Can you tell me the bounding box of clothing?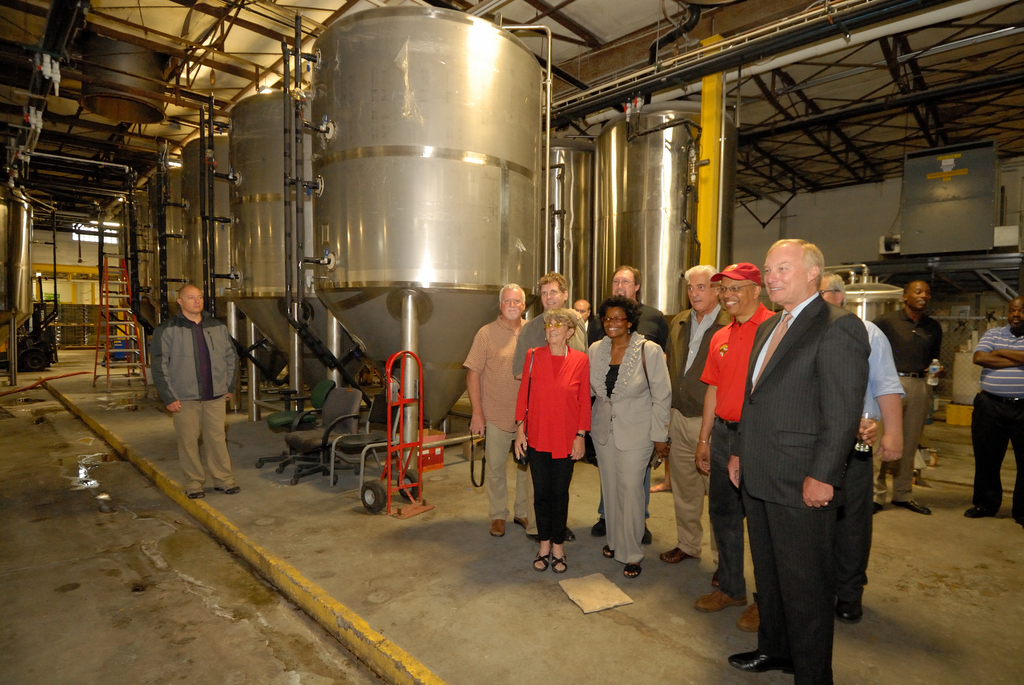
<bbox>971, 315, 1023, 514</bbox>.
